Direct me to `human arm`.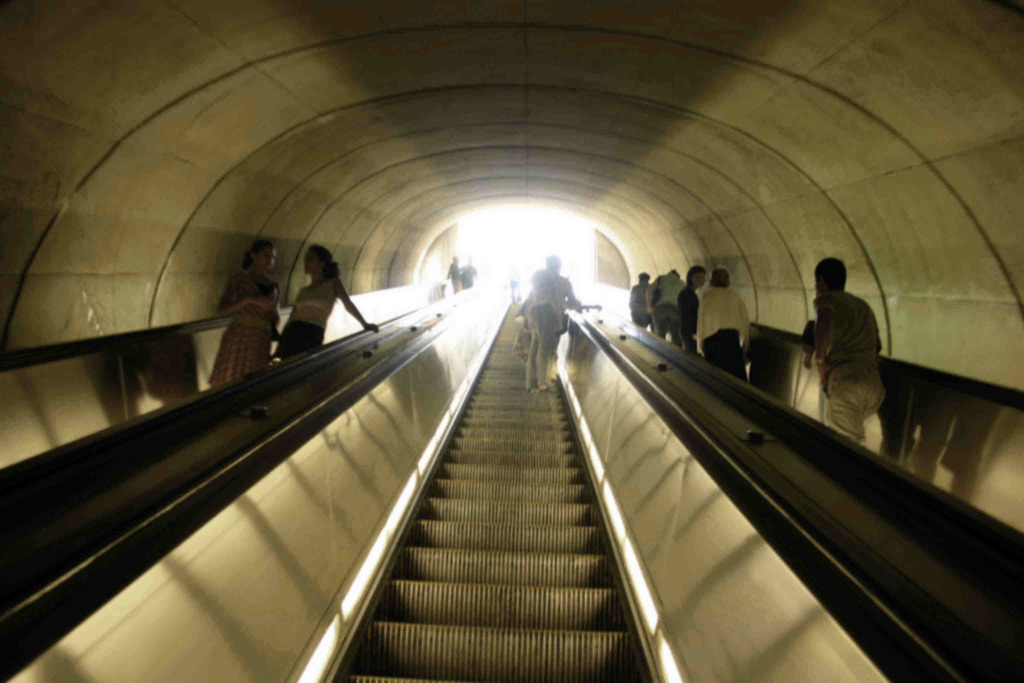
Direction: select_region(813, 293, 832, 379).
